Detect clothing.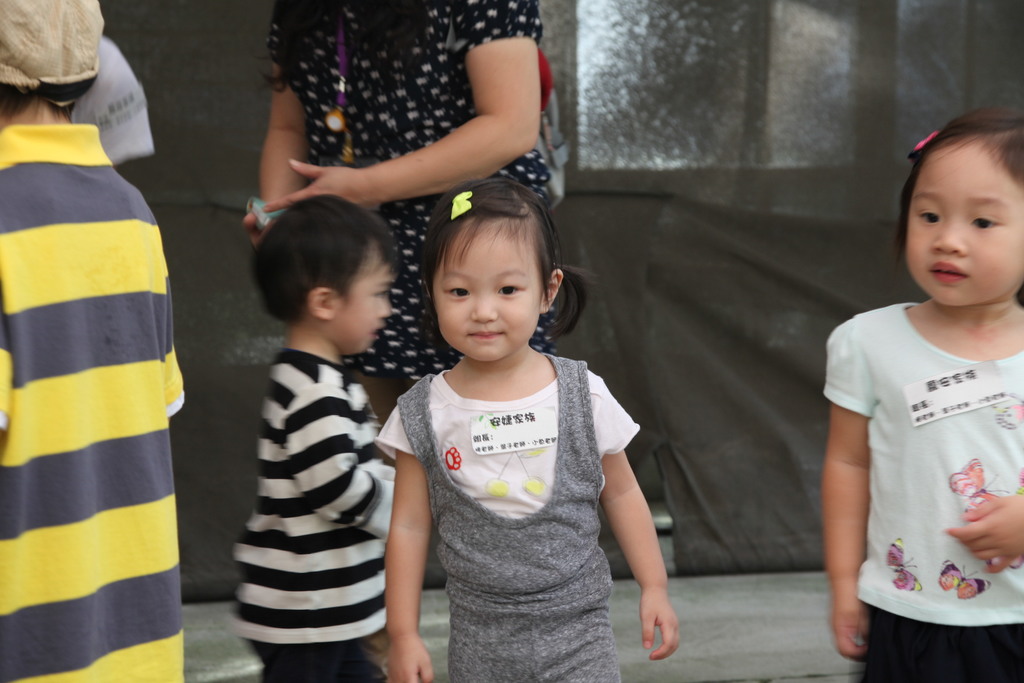
Detected at [371, 349, 643, 680].
